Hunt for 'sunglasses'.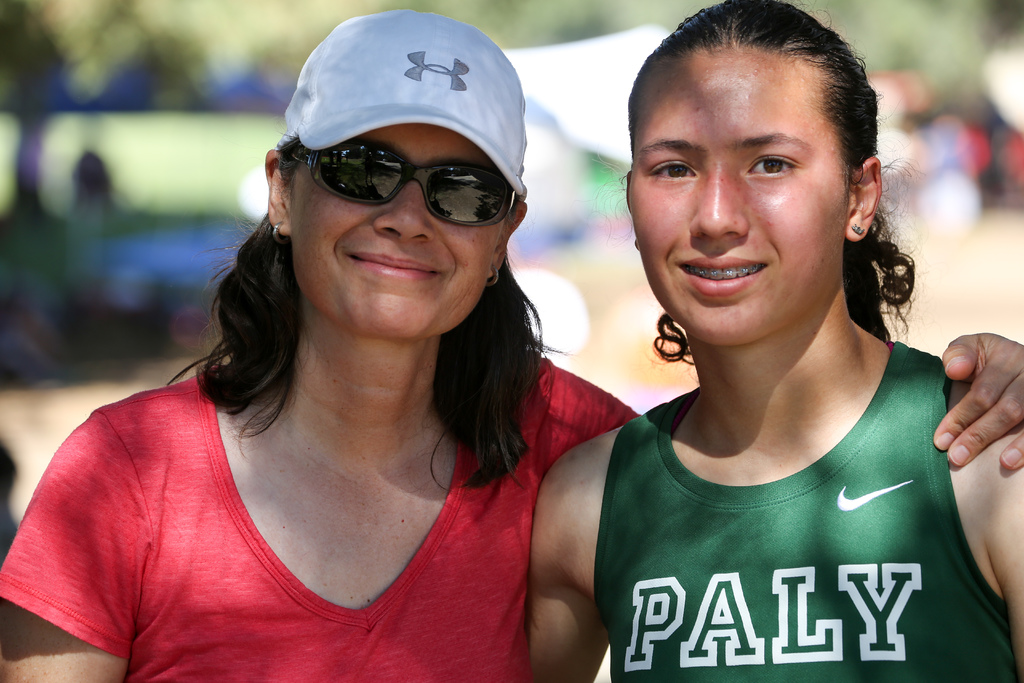
Hunted down at x1=287 y1=129 x2=525 y2=227.
